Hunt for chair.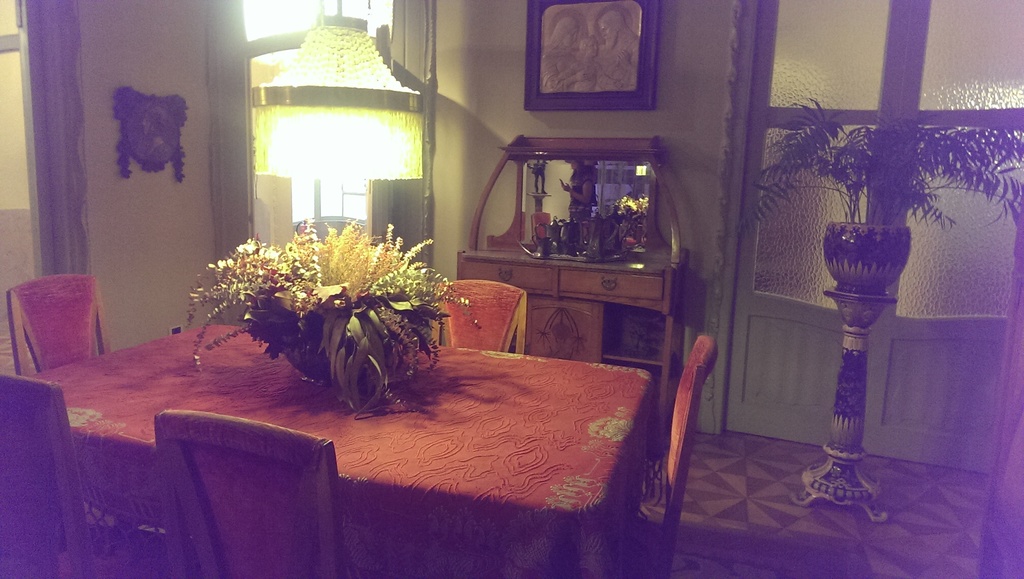
Hunted down at [152, 407, 355, 578].
